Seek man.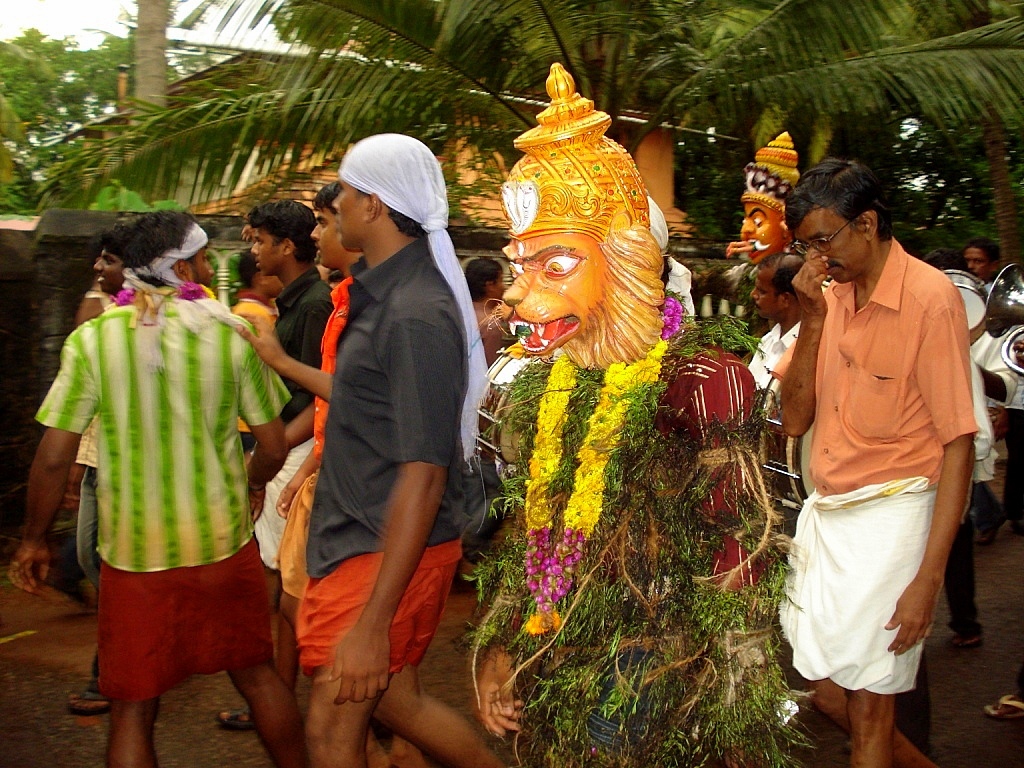
737/245/810/395.
